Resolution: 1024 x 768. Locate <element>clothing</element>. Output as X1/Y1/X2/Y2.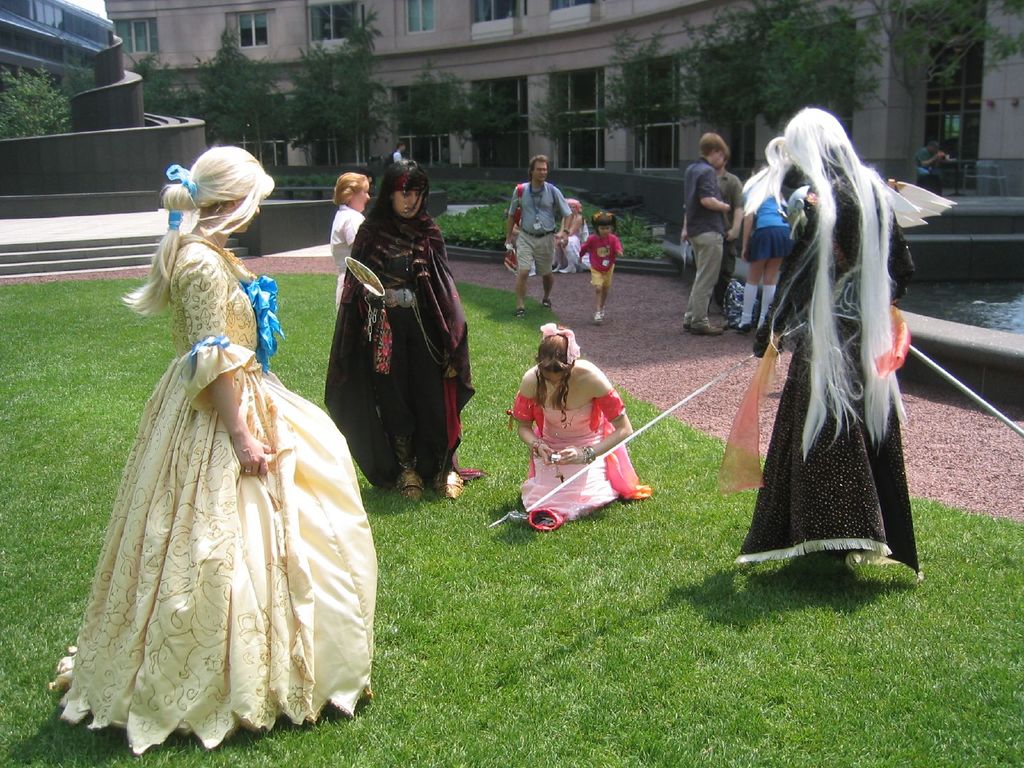
518/235/551/275.
